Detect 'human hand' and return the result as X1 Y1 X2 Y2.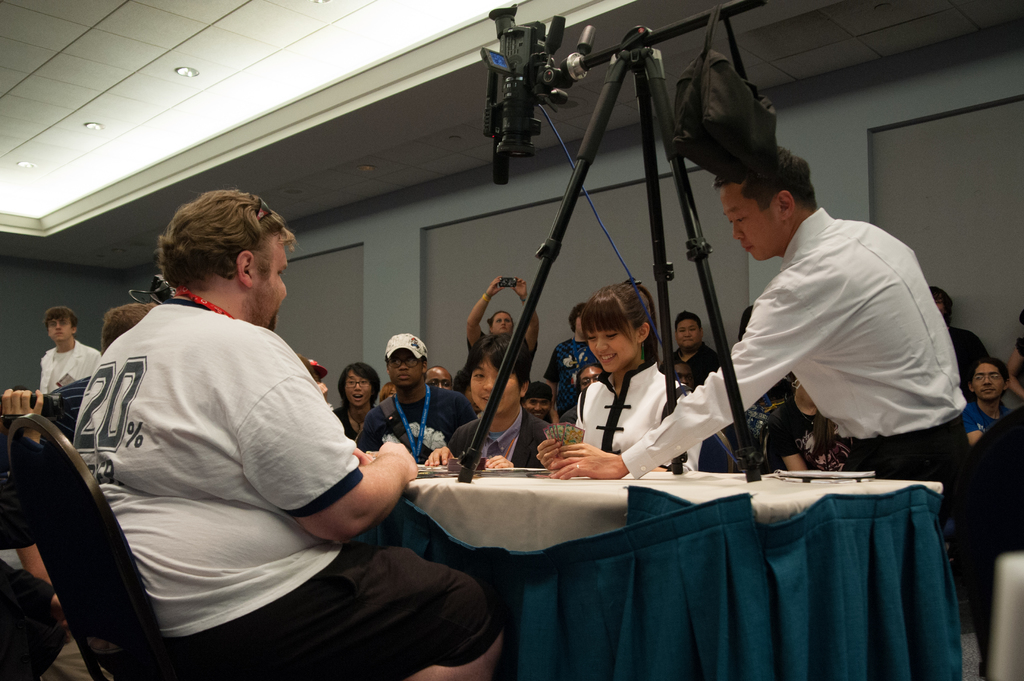
536 440 563 472.
